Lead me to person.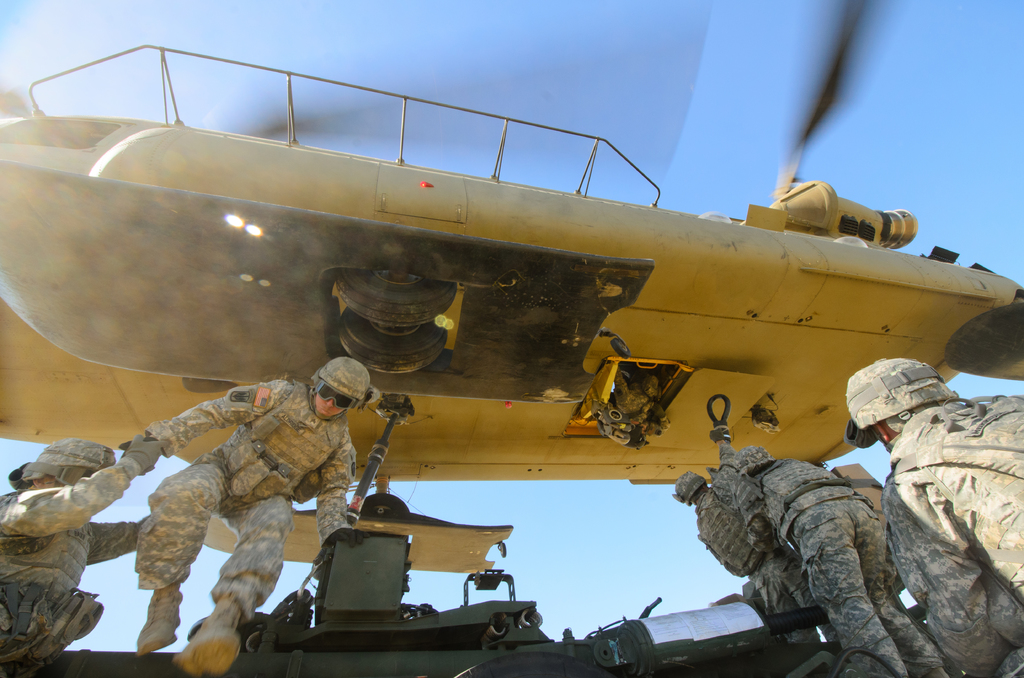
Lead to (734, 444, 947, 677).
